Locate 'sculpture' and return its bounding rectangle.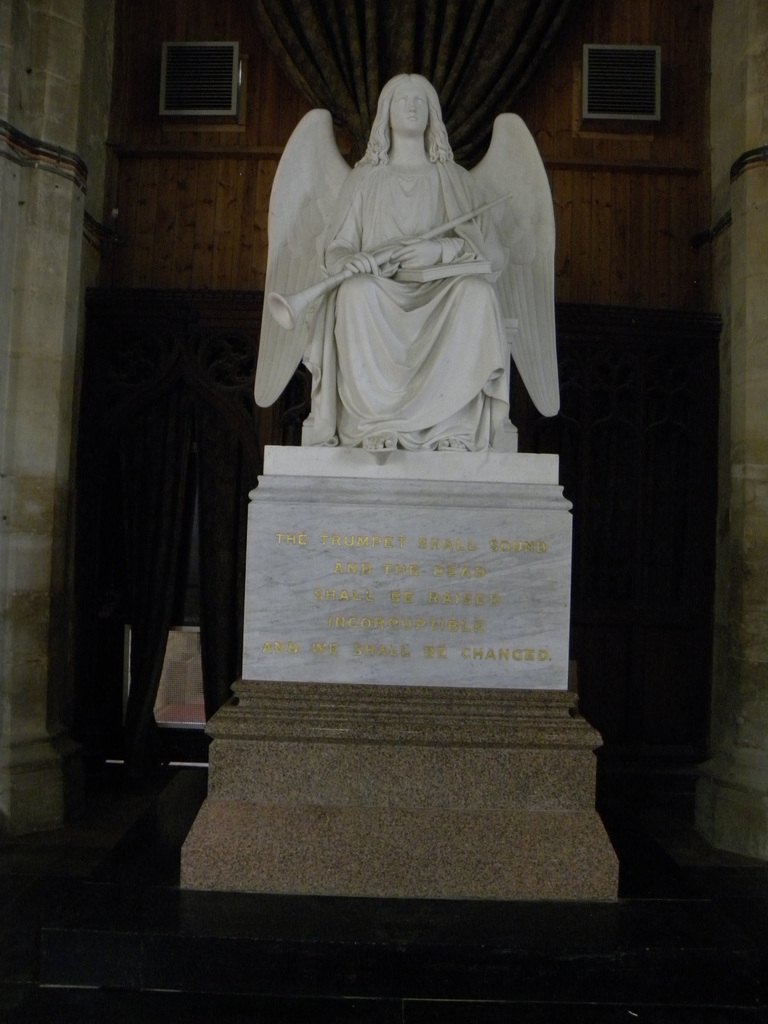
left=248, top=63, right=569, bottom=472.
